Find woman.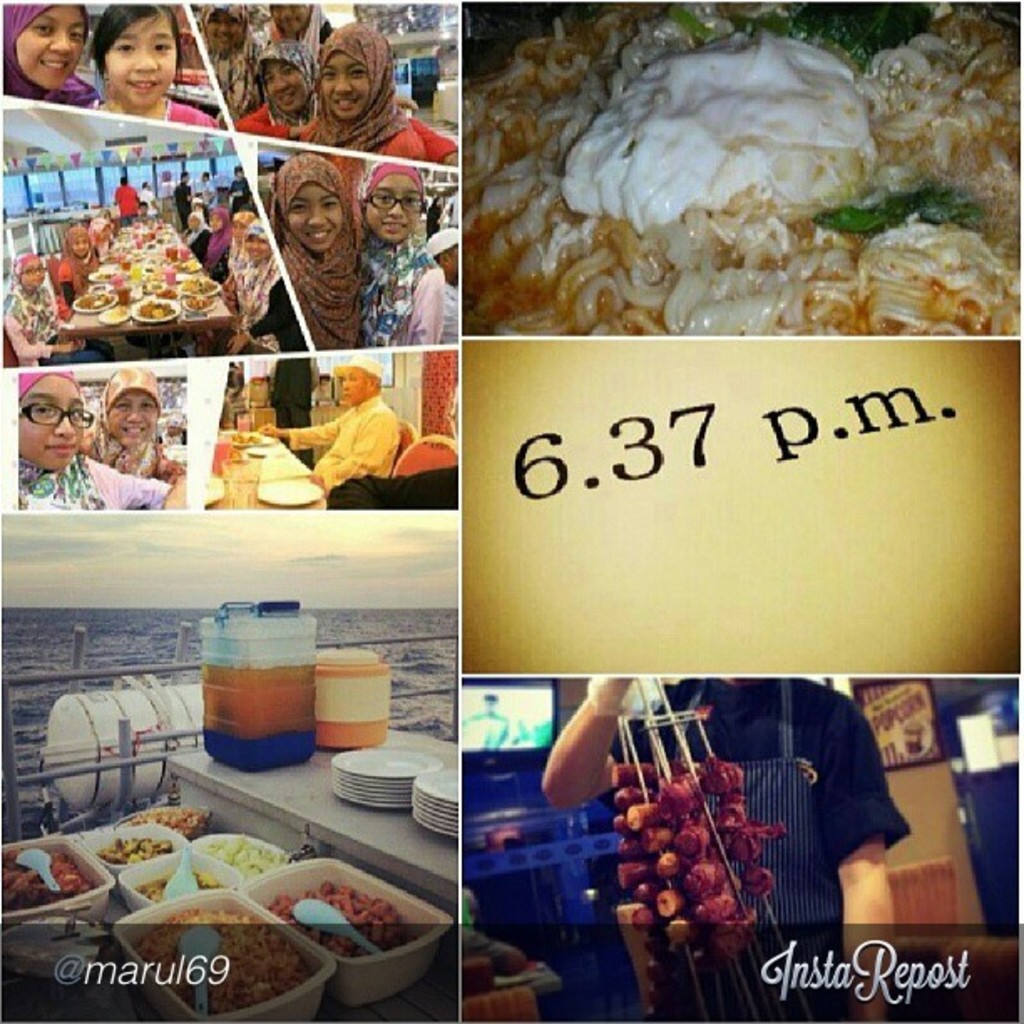
[left=259, top=3, right=330, bottom=80].
